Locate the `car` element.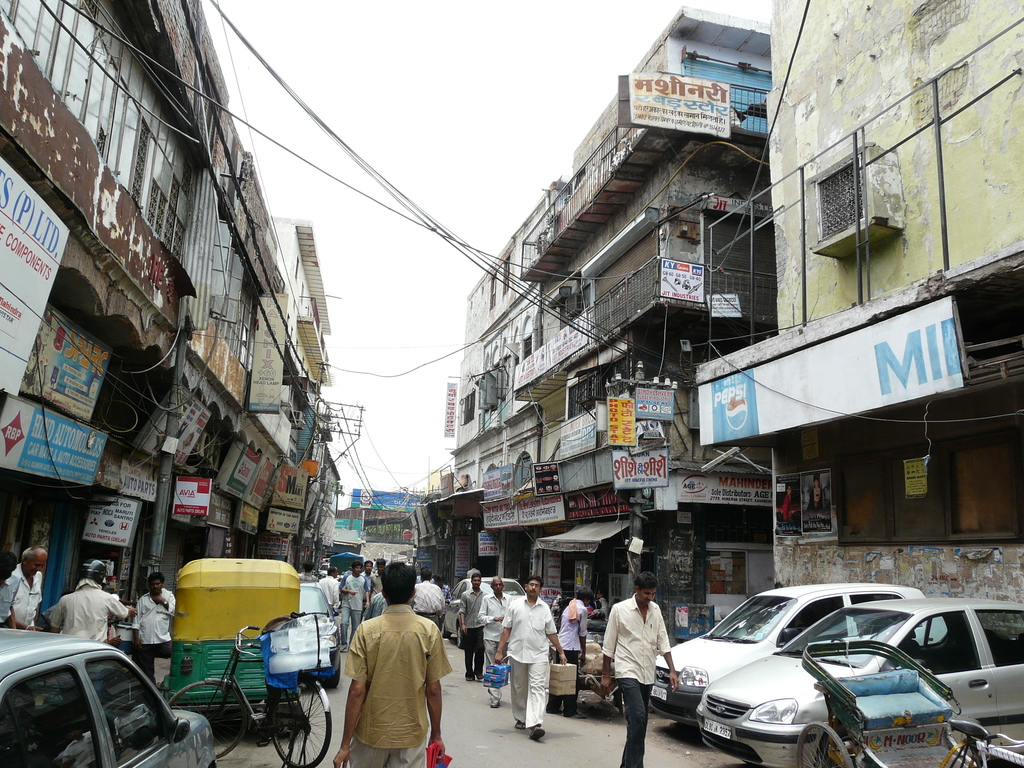
Element bbox: crop(297, 584, 339, 688).
